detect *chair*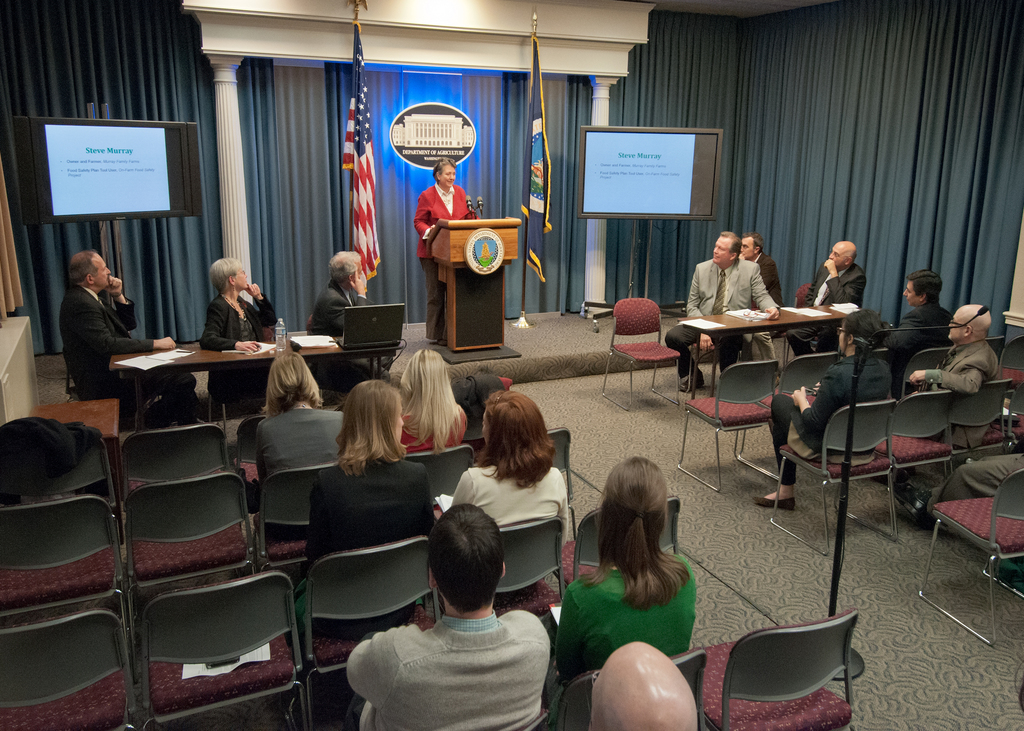
box(552, 500, 682, 590)
